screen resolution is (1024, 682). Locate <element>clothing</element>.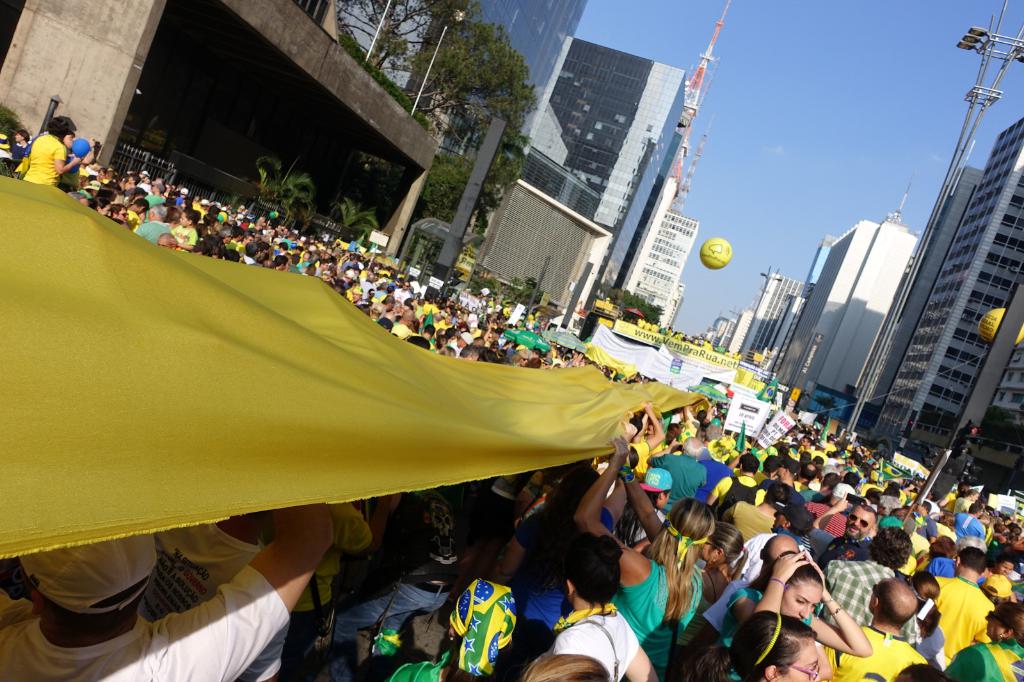
{"left": 806, "top": 527, "right": 837, "bottom": 567}.
